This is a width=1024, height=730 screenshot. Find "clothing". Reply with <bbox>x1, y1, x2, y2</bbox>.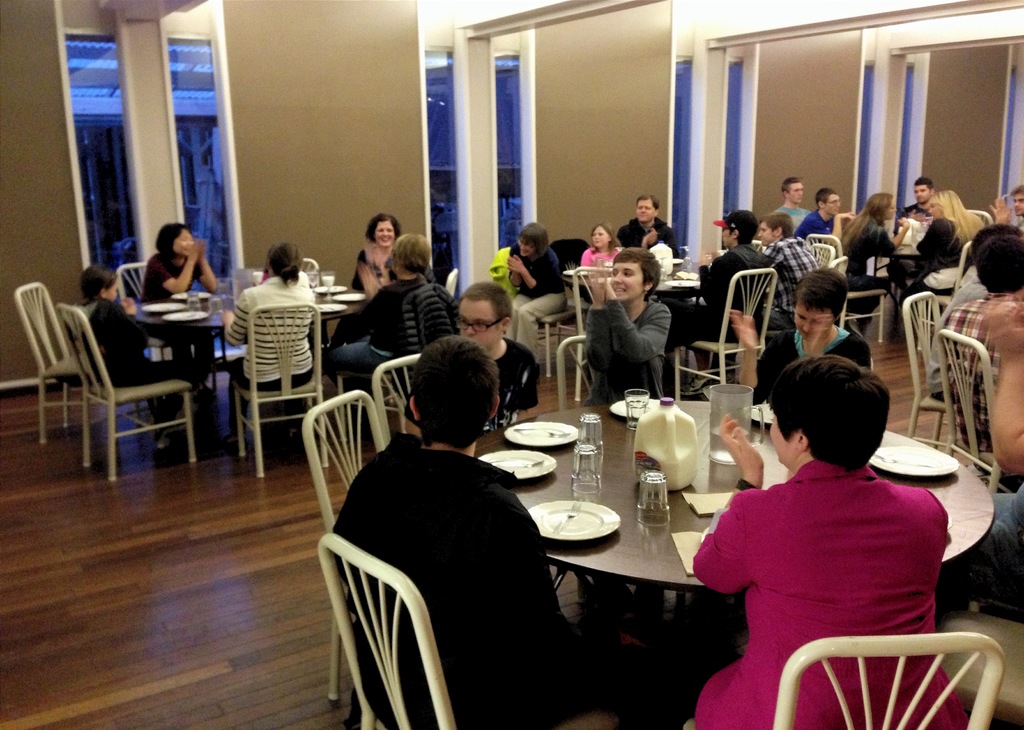
<bbox>841, 220, 897, 316</bbox>.
